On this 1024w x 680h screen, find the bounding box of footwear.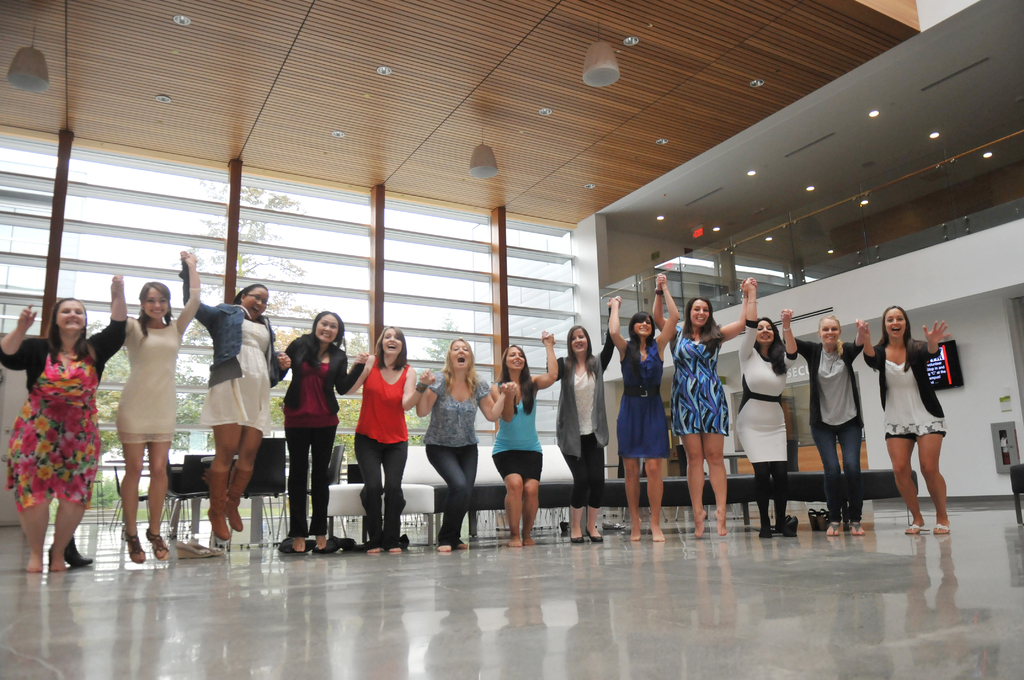
Bounding box: x1=319, y1=537, x2=348, y2=552.
